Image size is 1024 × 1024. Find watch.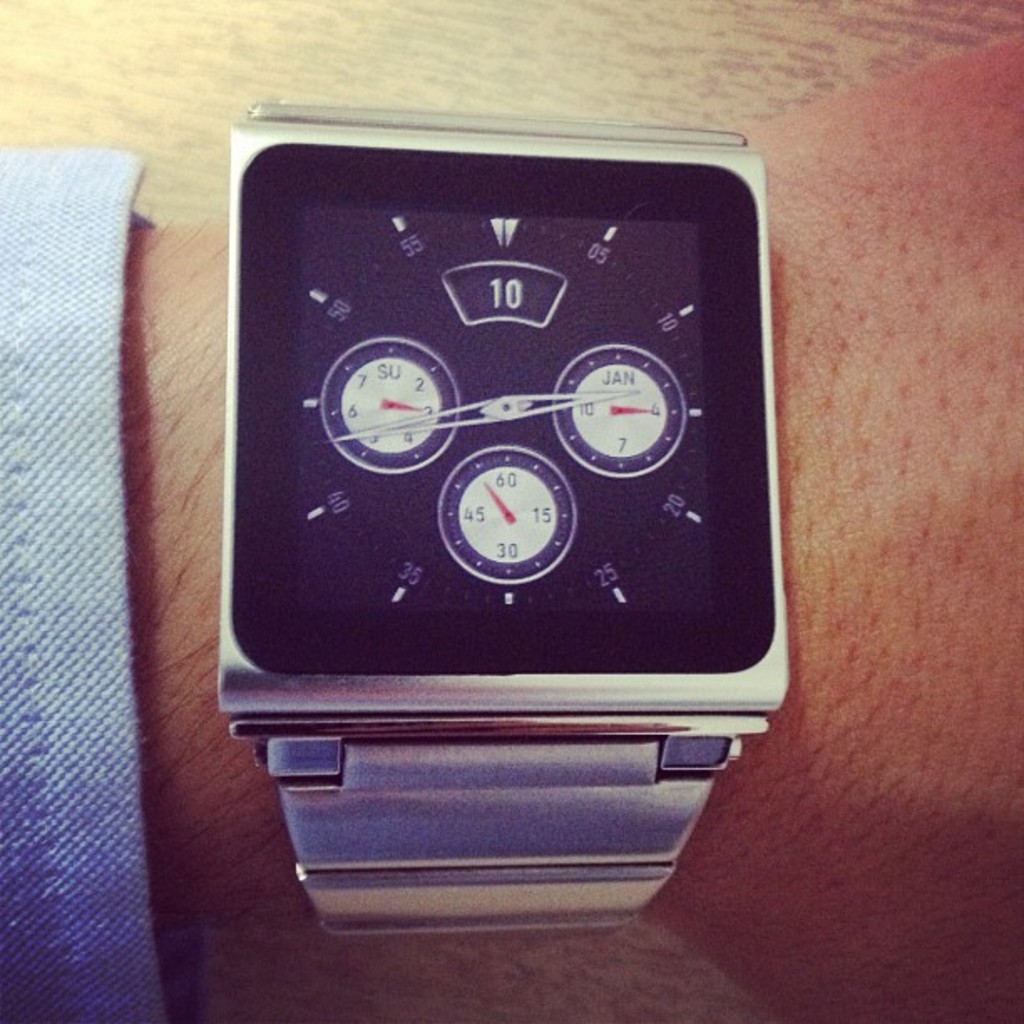
[left=214, top=75, right=798, bottom=935].
